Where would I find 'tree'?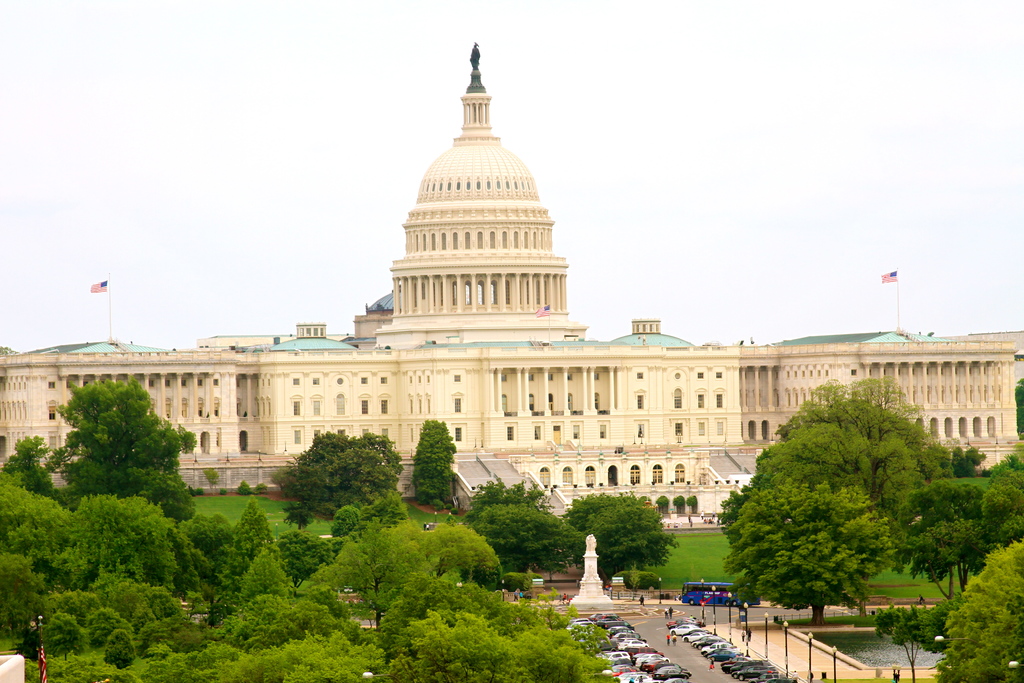
At 876, 593, 949, 682.
